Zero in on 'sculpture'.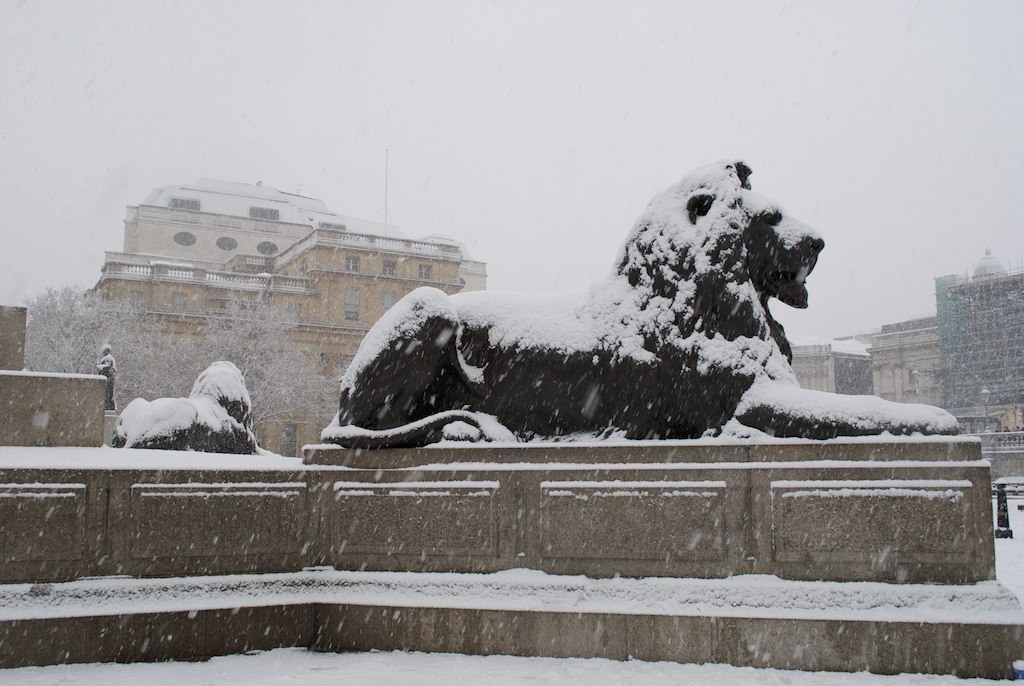
Zeroed in: (287,151,982,461).
